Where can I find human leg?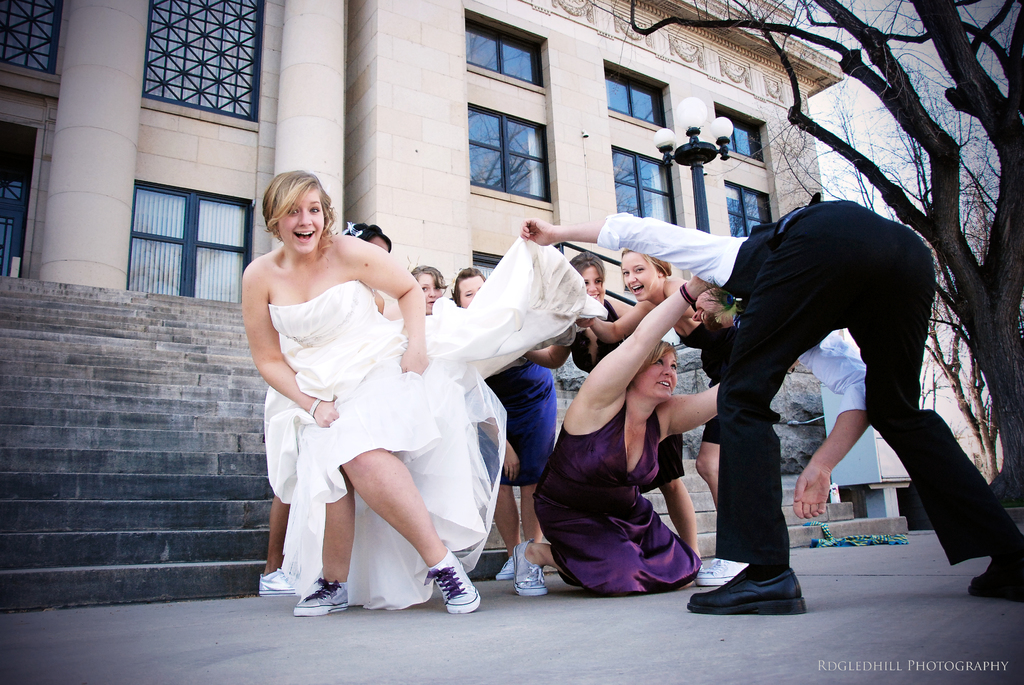
You can find it at (left=285, top=415, right=351, bottom=618).
